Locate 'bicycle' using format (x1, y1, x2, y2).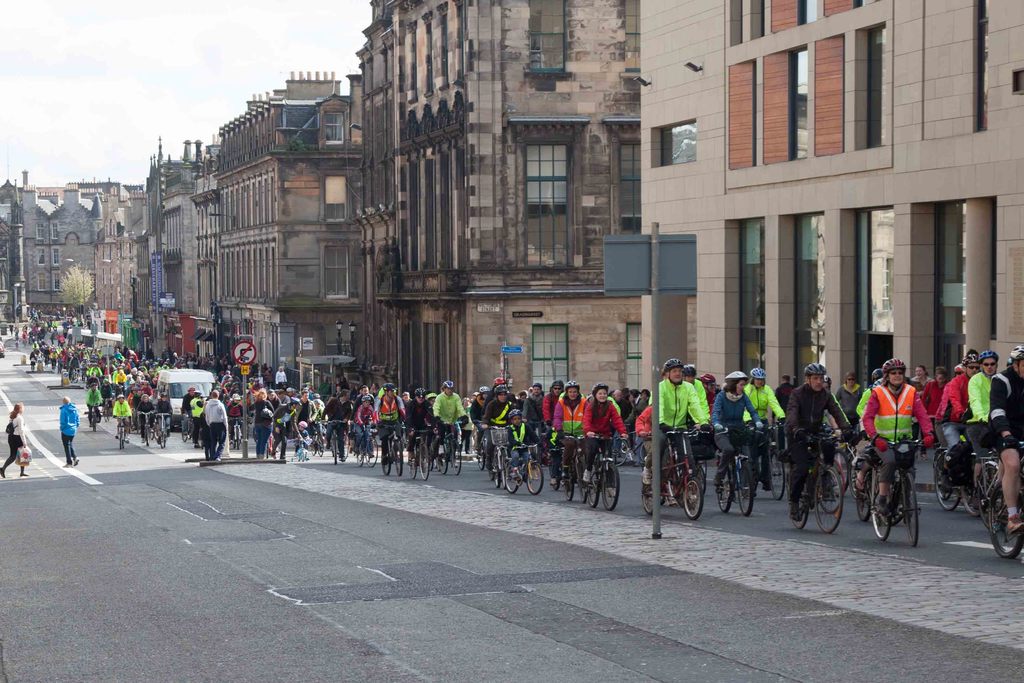
(477, 414, 518, 469).
